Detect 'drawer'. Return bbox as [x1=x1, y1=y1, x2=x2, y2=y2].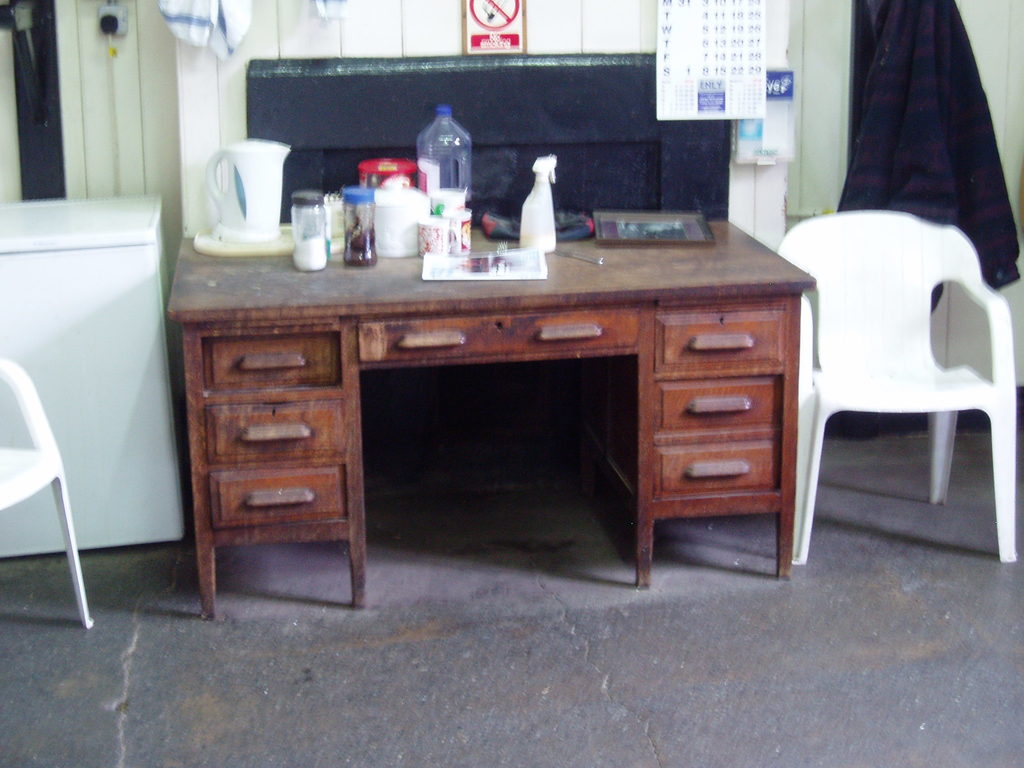
[x1=200, y1=328, x2=340, y2=390].
